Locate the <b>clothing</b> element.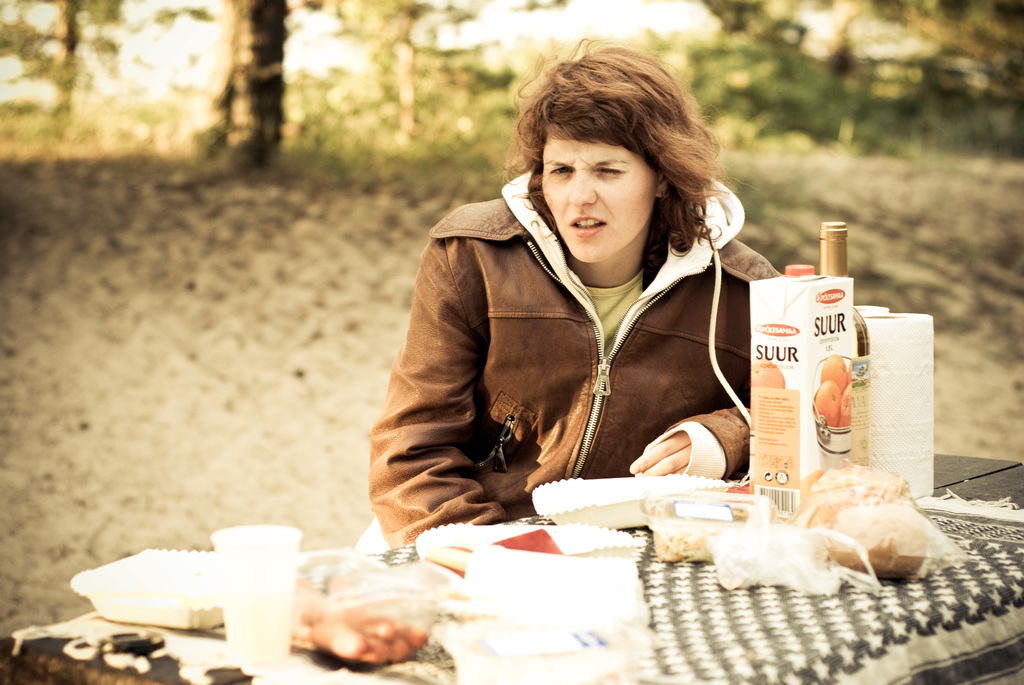
Element bbox: <bbox>376, 148, 777, 524</bbox>.
